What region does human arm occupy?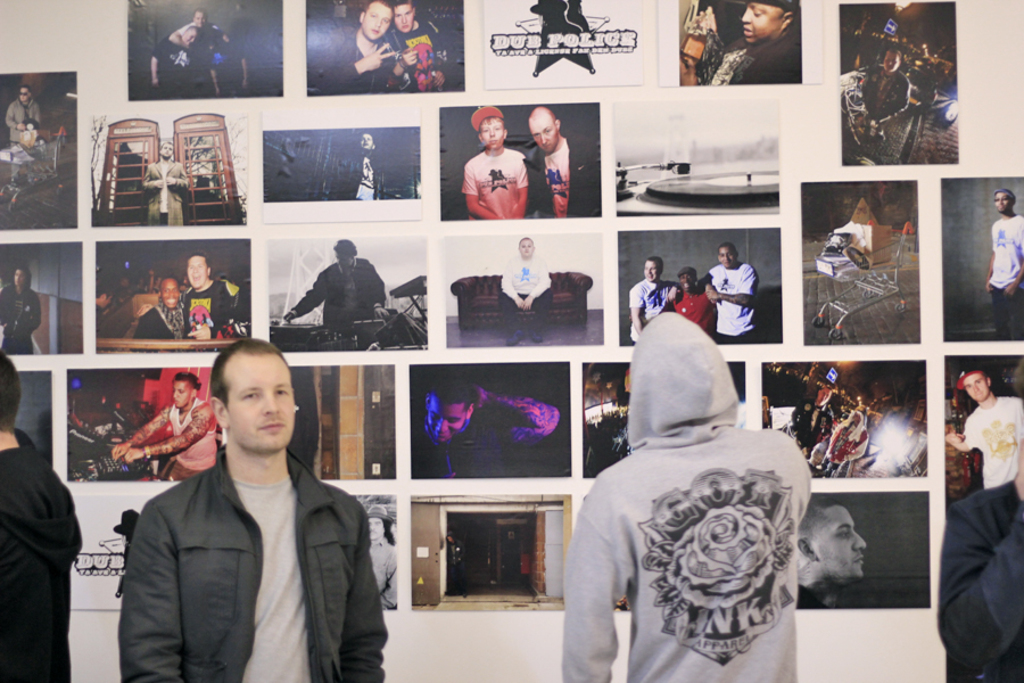
x1=35, y1=106, x2=43, y2=126.
